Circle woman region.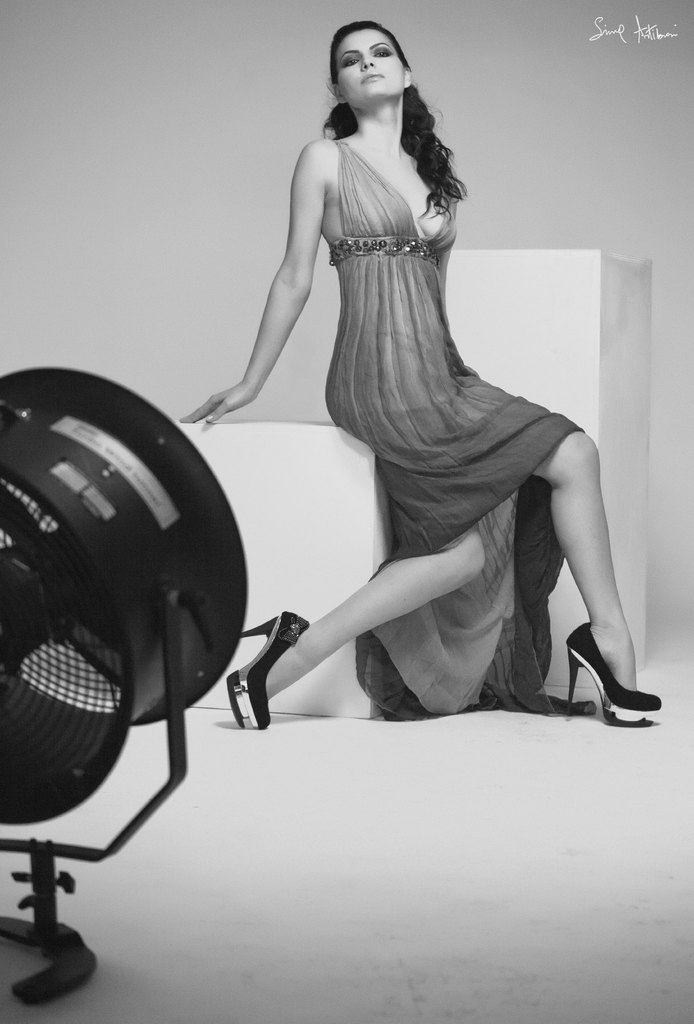
Region: region(121, 33, 602, 780).
